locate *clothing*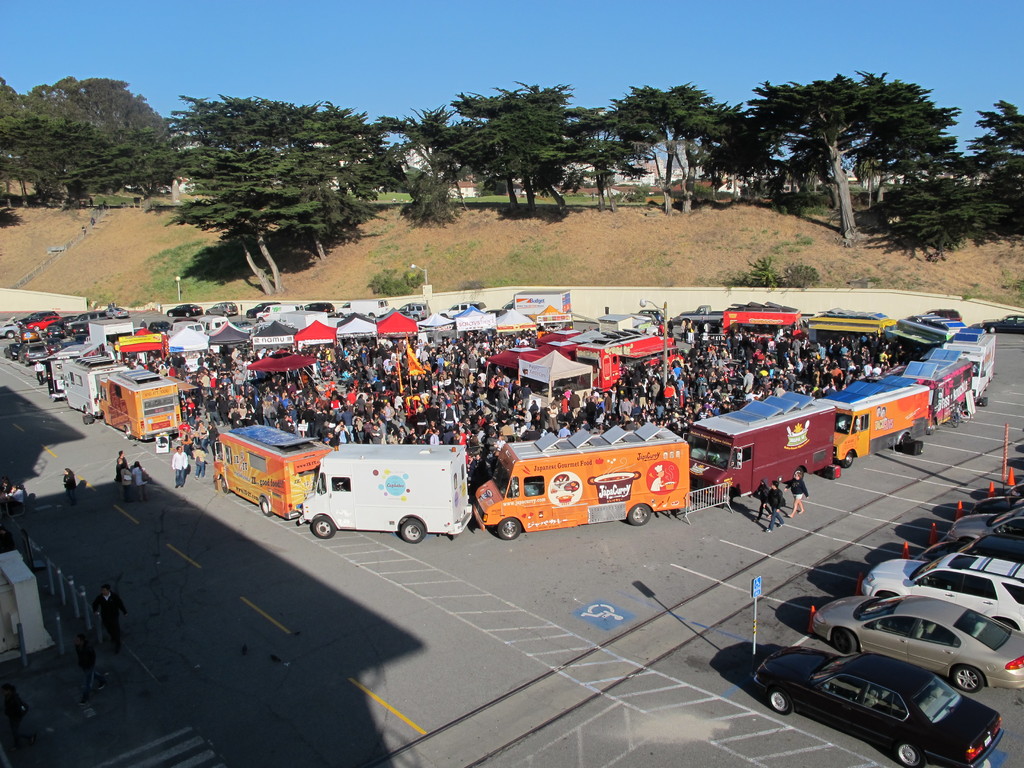
{"x1": 171, "y1": 455, "x2": 185, "y2": 486}
